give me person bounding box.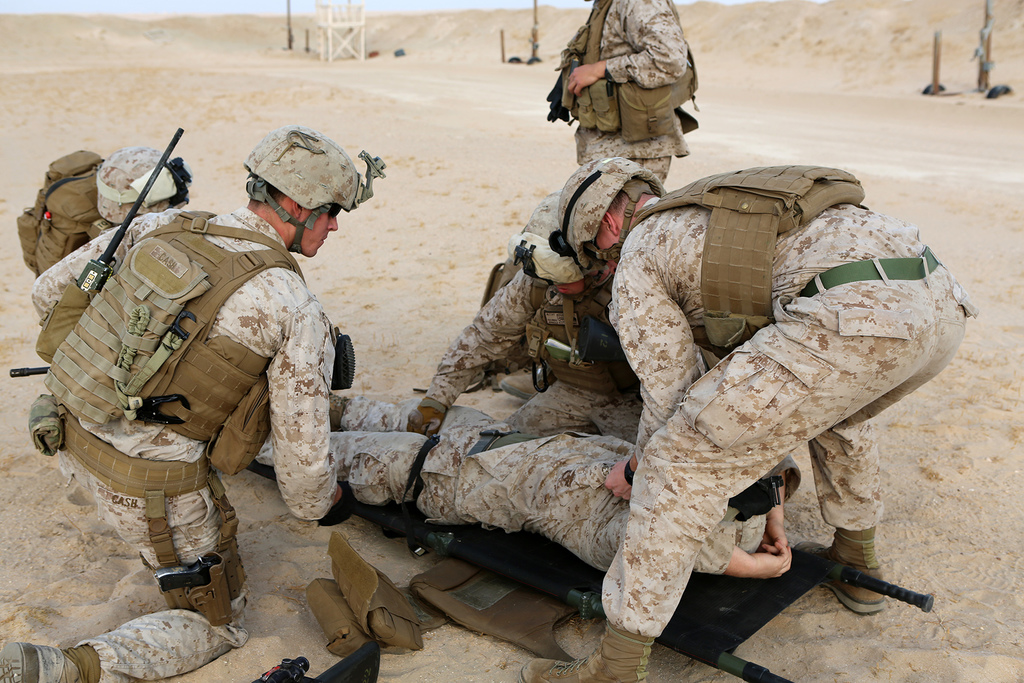
522,155,976,682.
